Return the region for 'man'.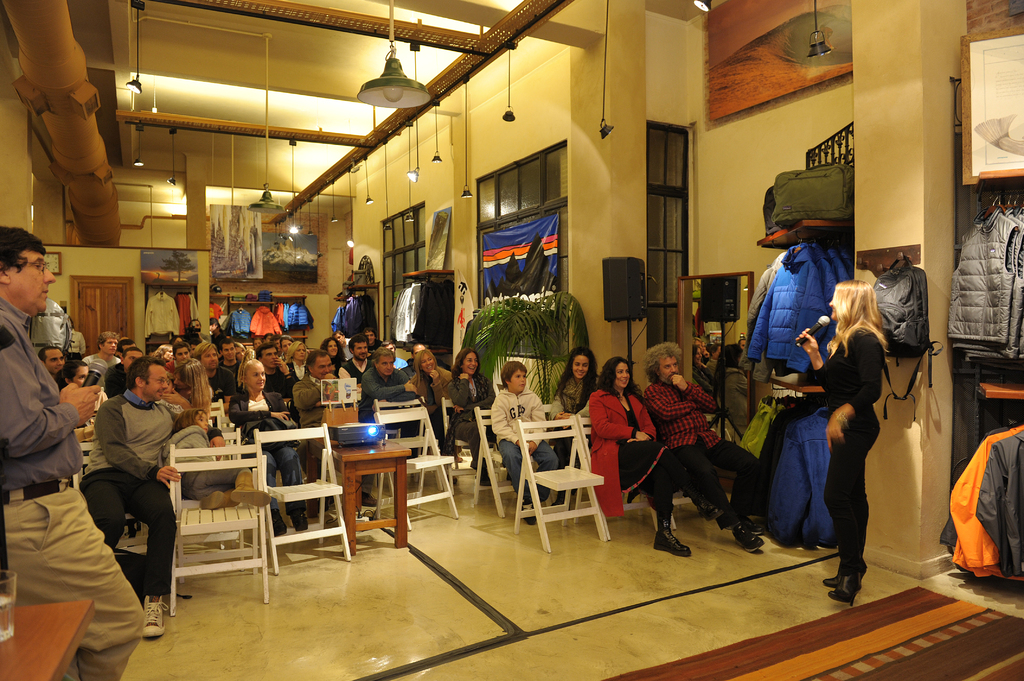
{"left": 36, "top": 342, "right": 67, "bottom": 381}.
